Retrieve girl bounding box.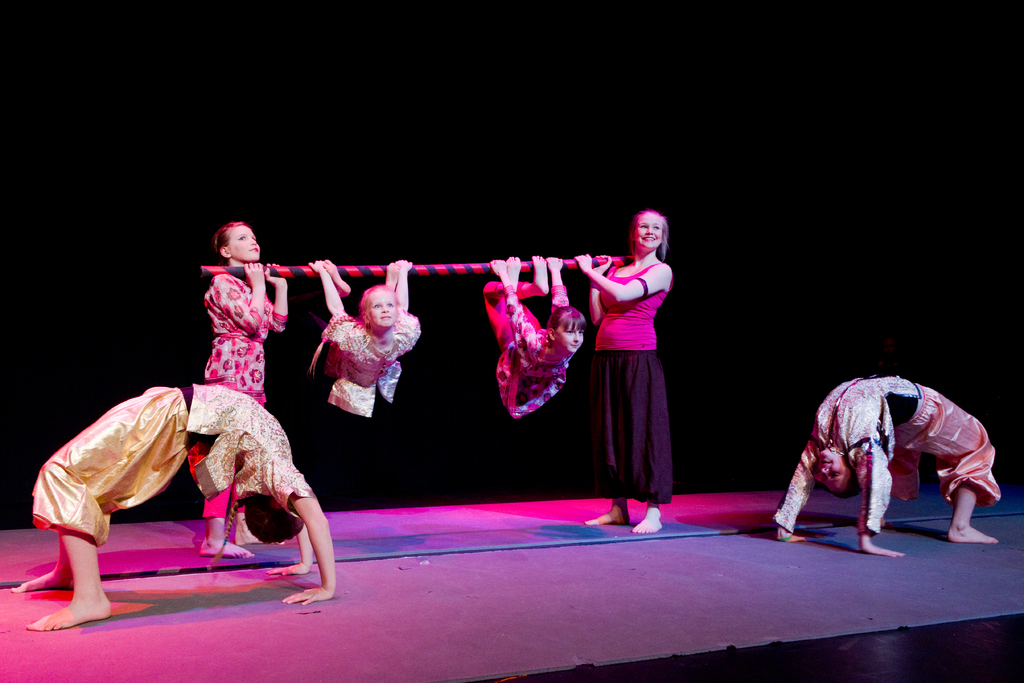
Bounding box: pyautogui.locateOnScreen(10, 380, 336, 630).
